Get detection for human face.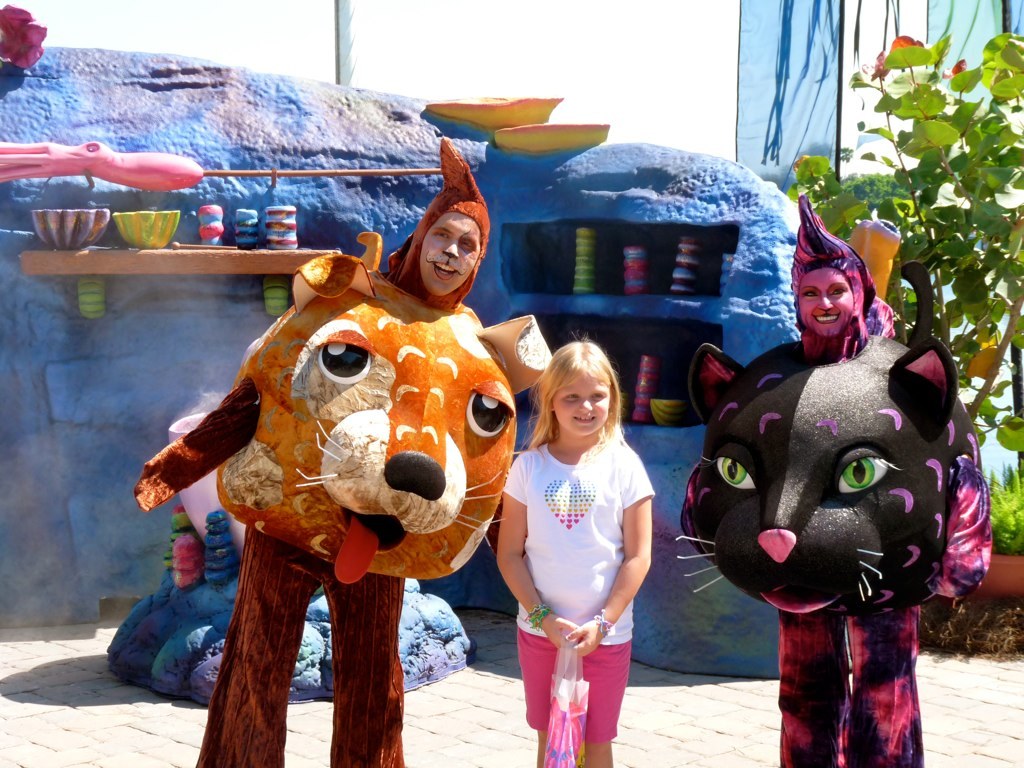
Detection: crop(424, 215, 484, 300).
